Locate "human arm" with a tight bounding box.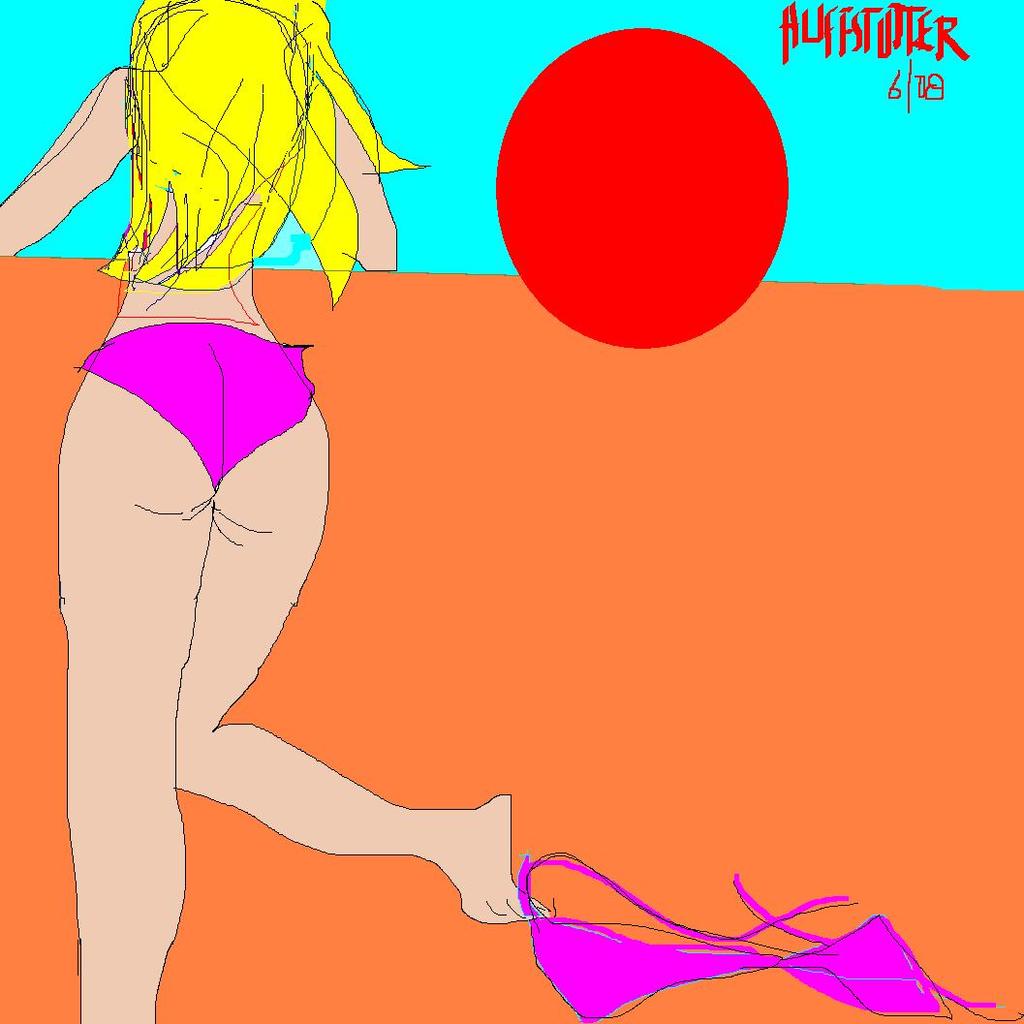
[288, 78, 403, 285].
